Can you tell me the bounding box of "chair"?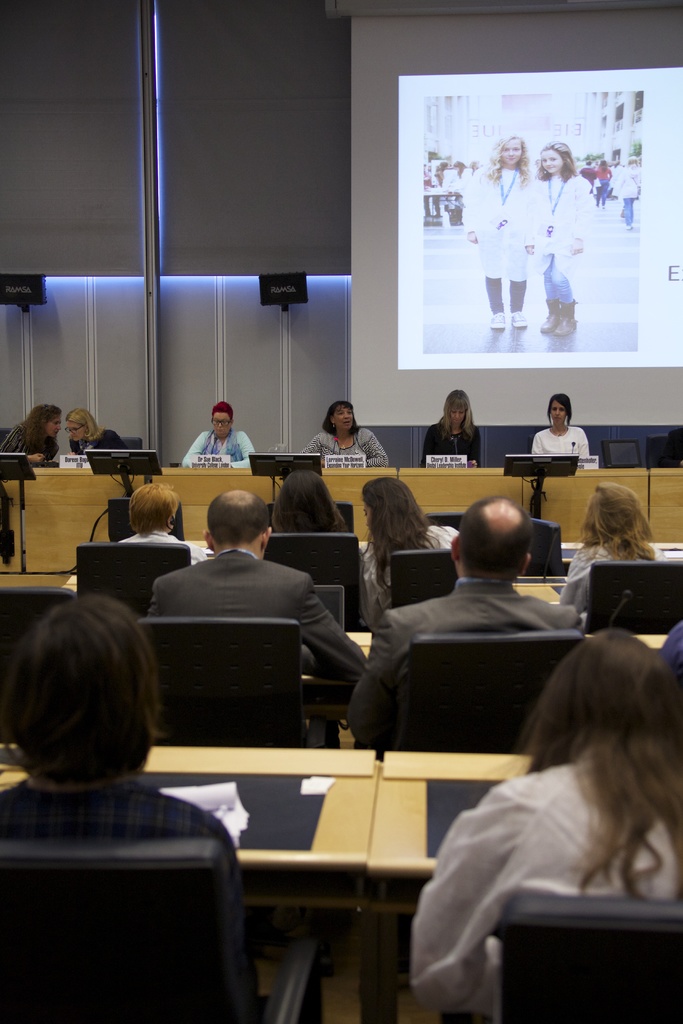
(x1=0, y1=586, x2=74, y2=741).
